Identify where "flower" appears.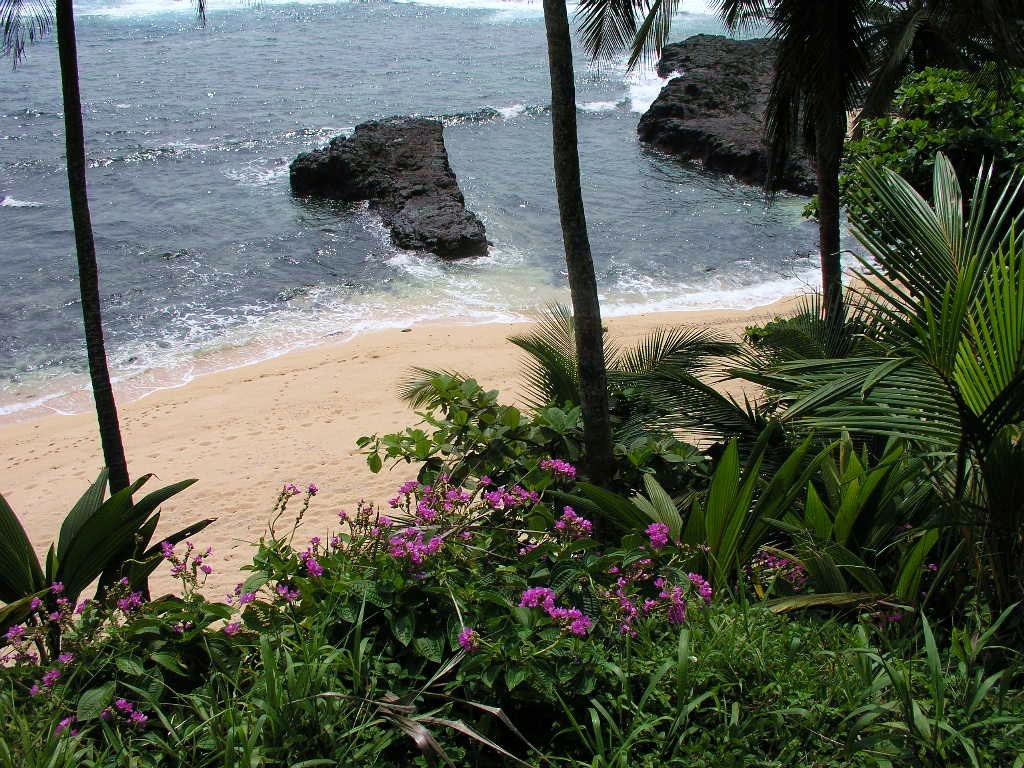
Appears at [left=309, top=484, right=317, bottom=496].
